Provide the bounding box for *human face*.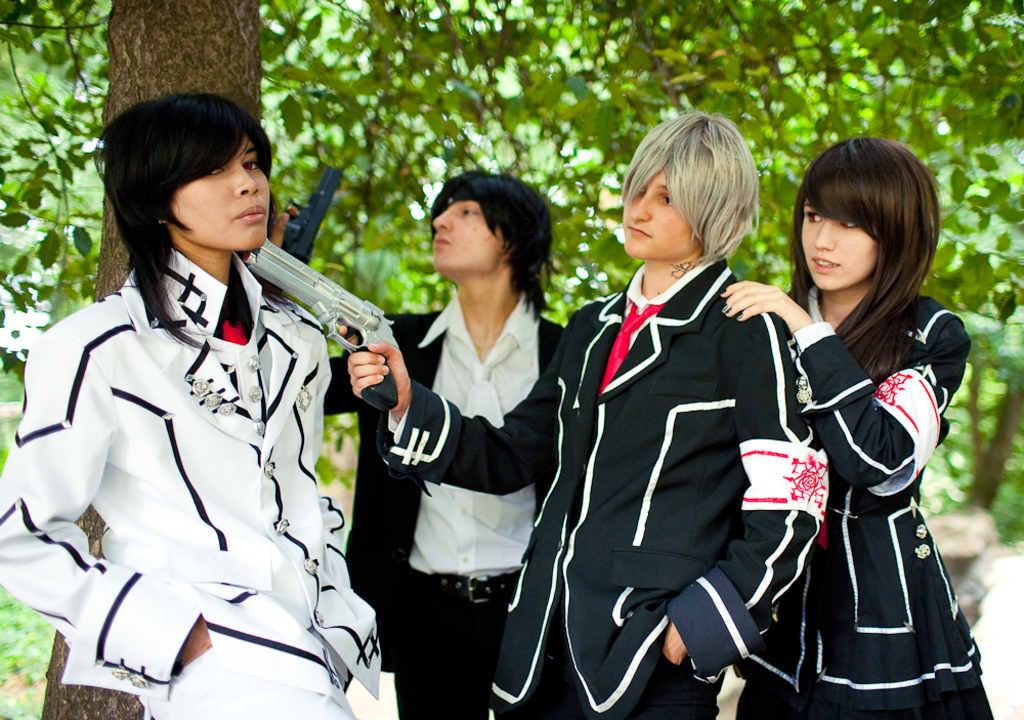
box(626, 168, 700, 261).
